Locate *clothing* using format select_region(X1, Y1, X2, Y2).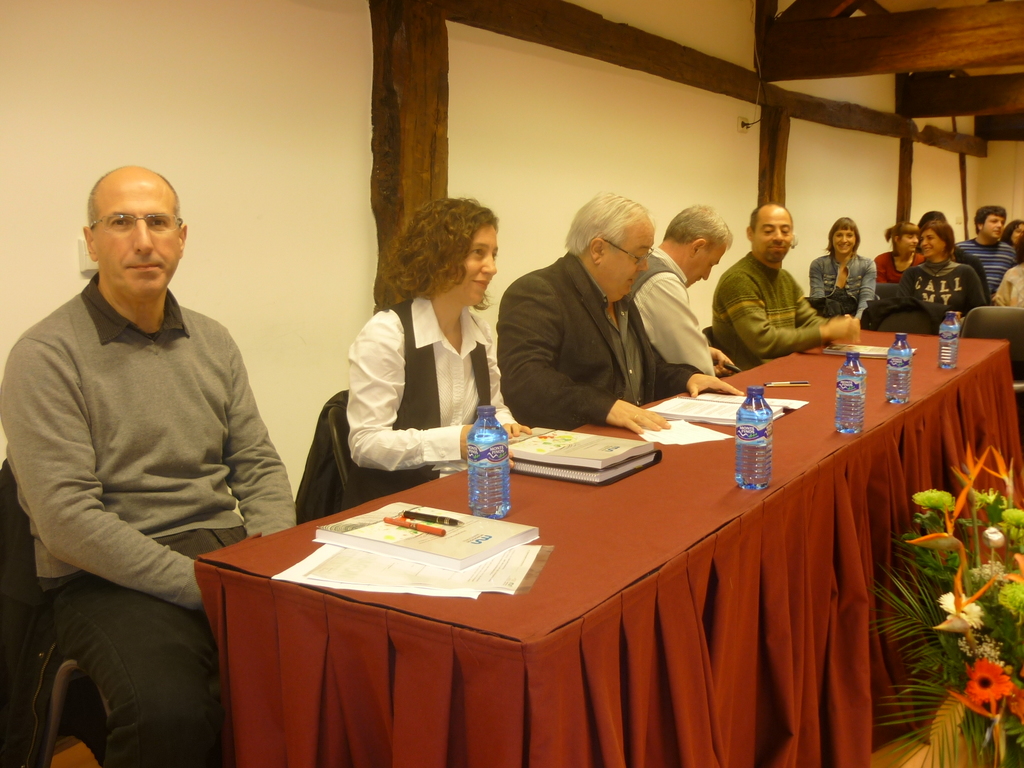
select_region(950, 241, 1016, 298).
